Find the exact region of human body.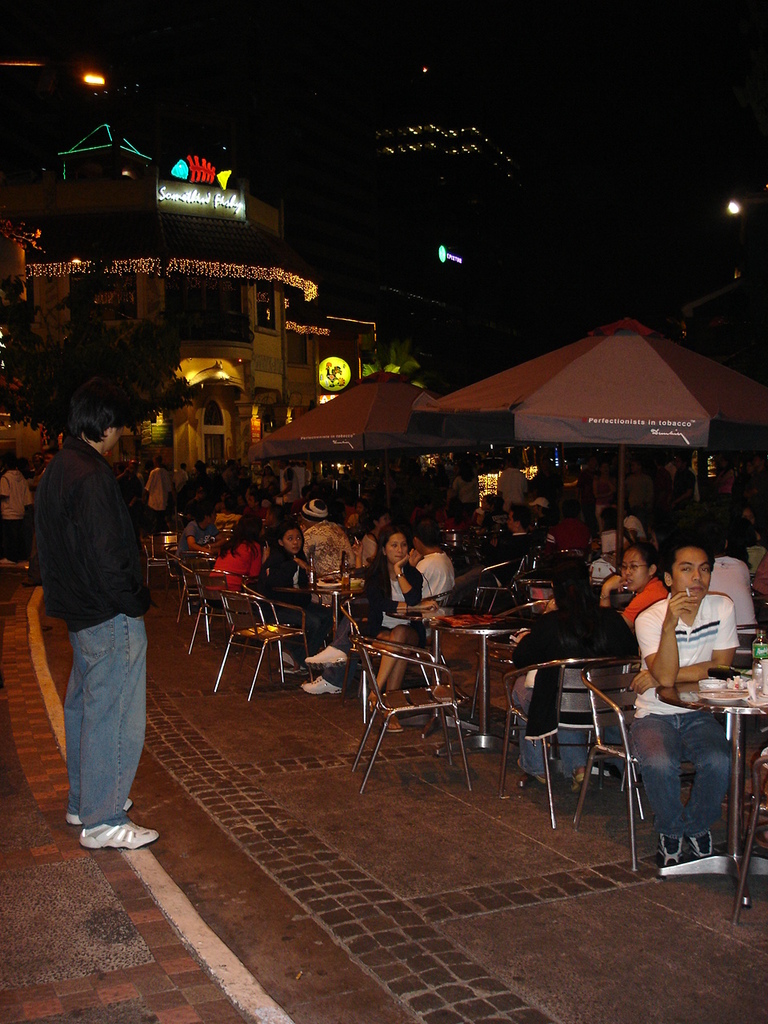
Exact region: [362,531,430,691].
